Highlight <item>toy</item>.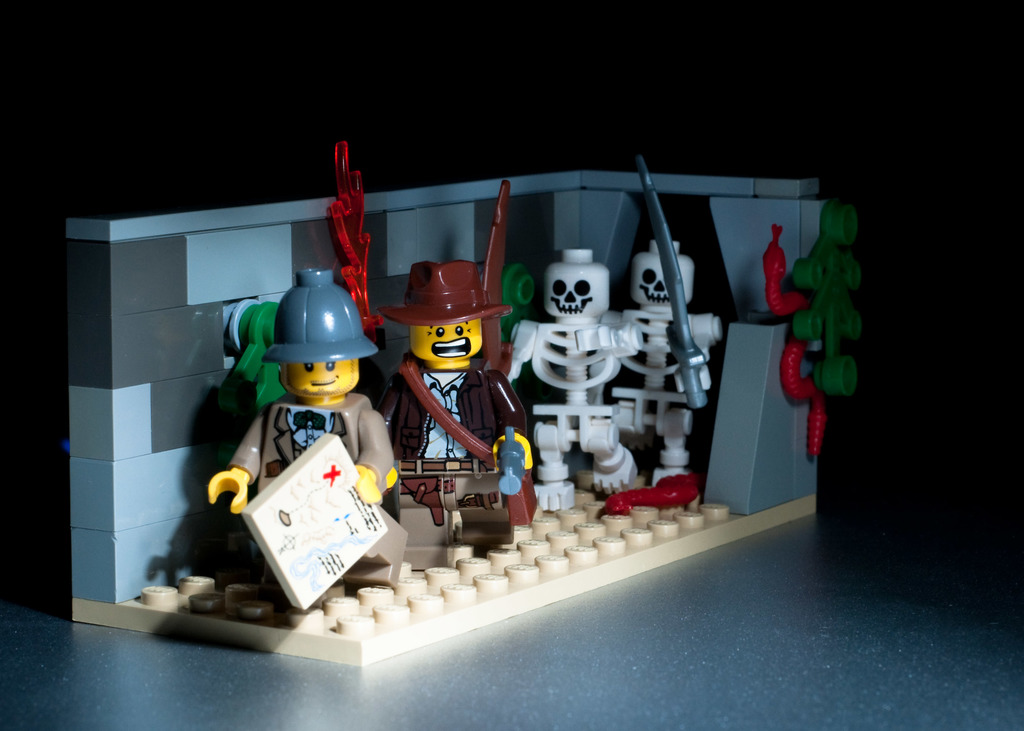
Highlighted region: box=[212, 269, 427, 624].
